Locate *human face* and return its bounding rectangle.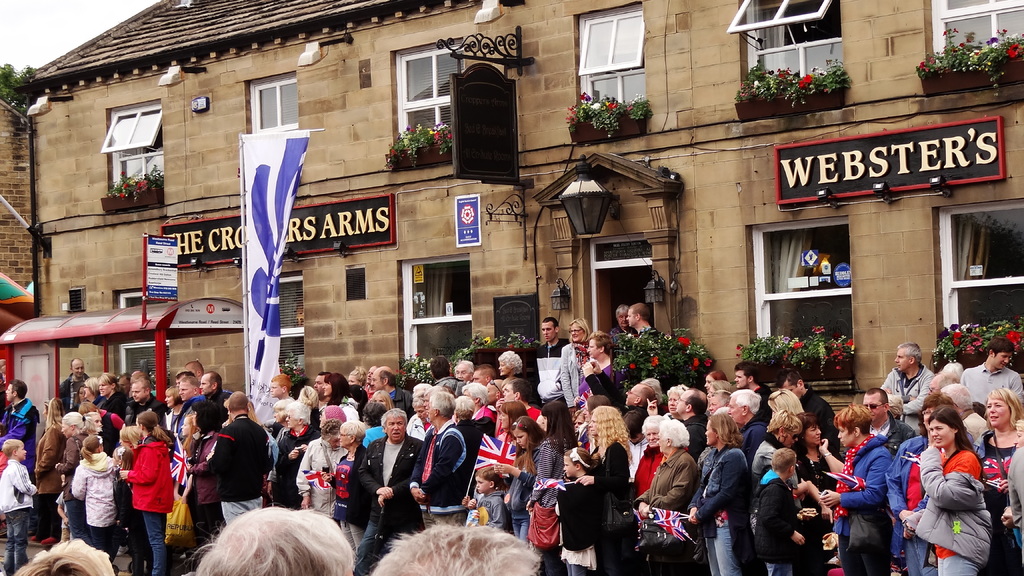
894,351,909,371.
